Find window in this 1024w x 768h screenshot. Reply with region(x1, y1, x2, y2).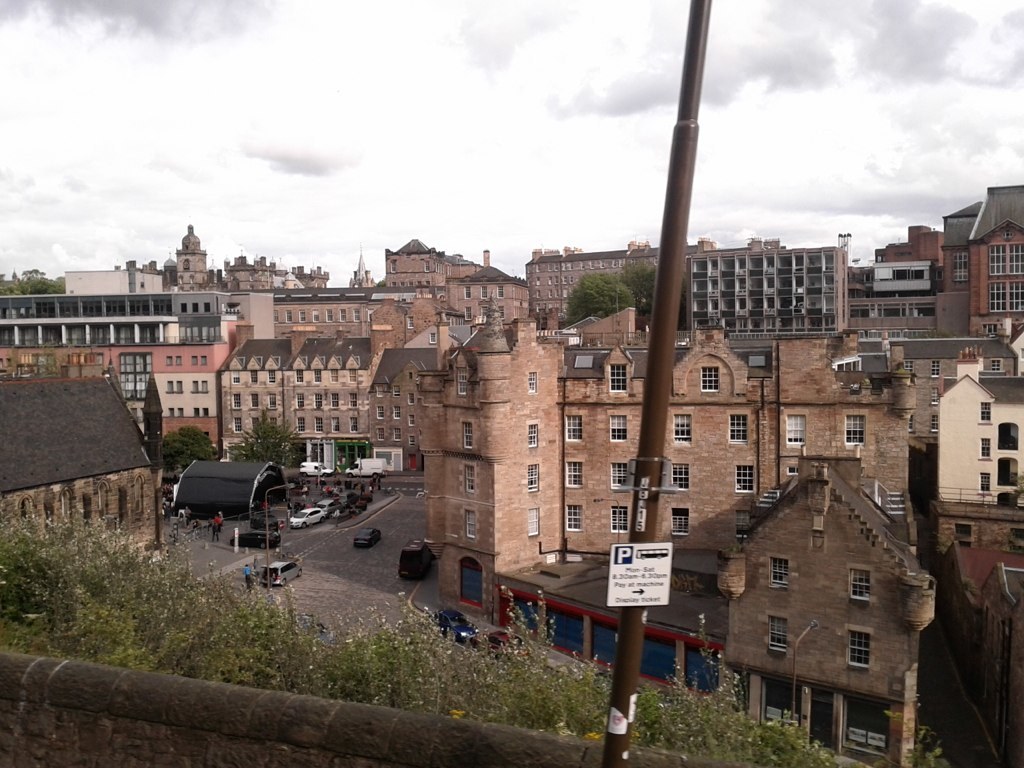
region(316, 421, 320, 428).
